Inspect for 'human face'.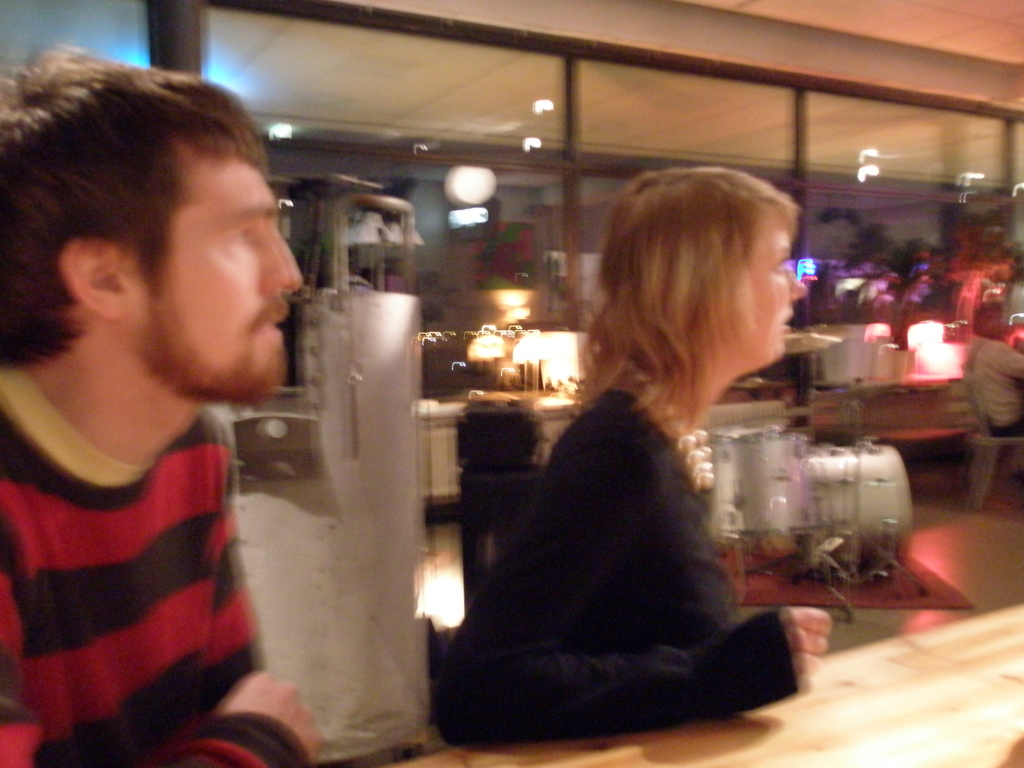
Inspection: l=156, t=143, r=307, b=392.
